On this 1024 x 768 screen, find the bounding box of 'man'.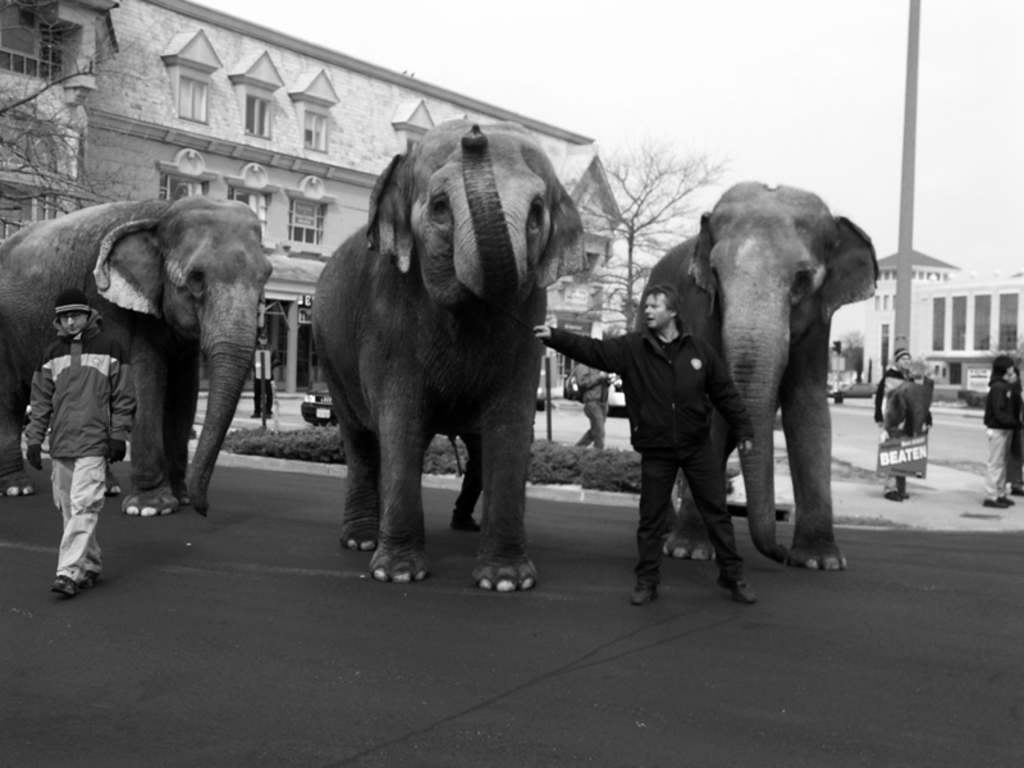
Bounding box: rect(983, 355, 1015, 502).
